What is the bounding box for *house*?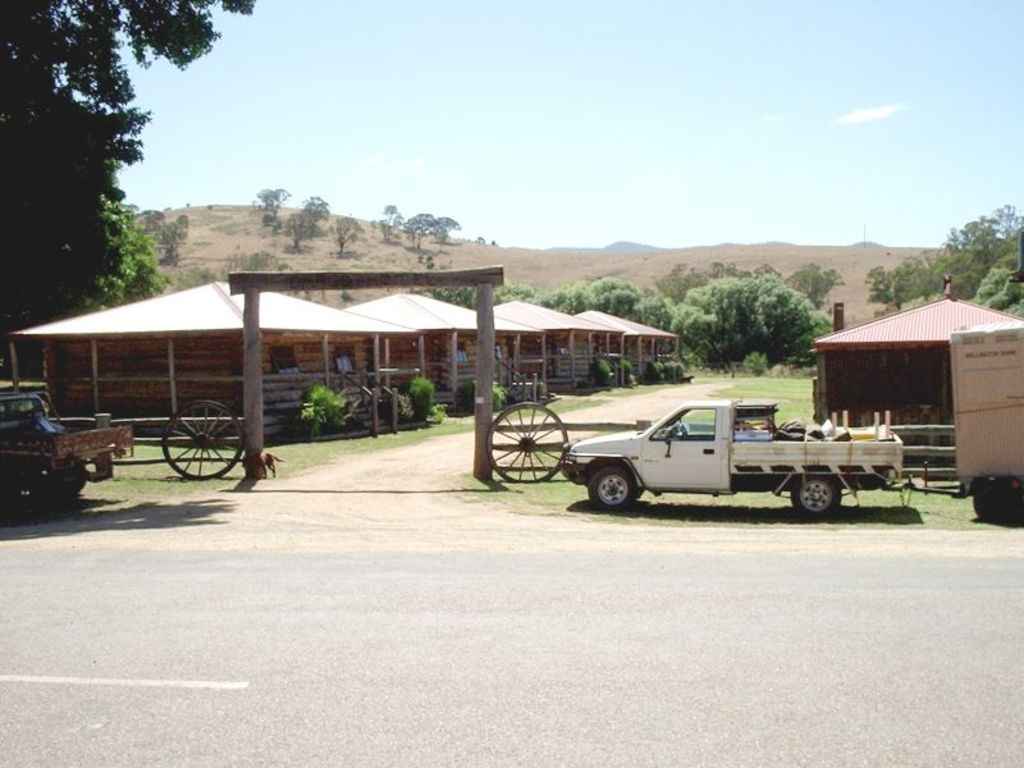
x1=488 y1=301 x2=669 y2=367.
